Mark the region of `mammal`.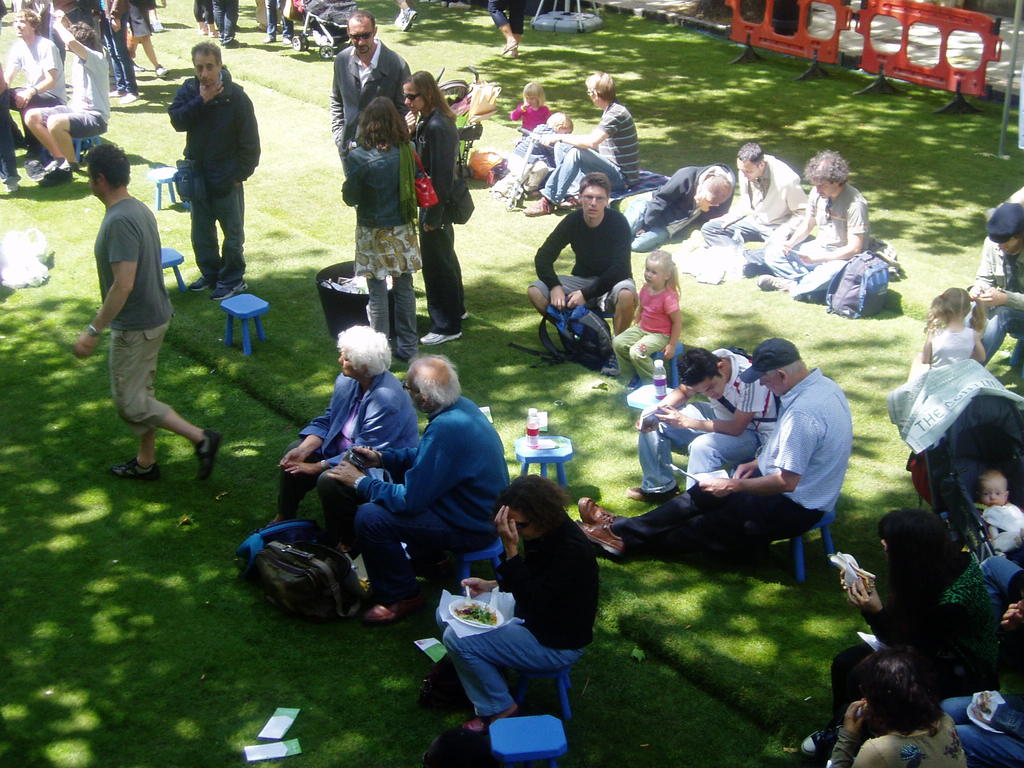
Region: 396:0:420:32.
